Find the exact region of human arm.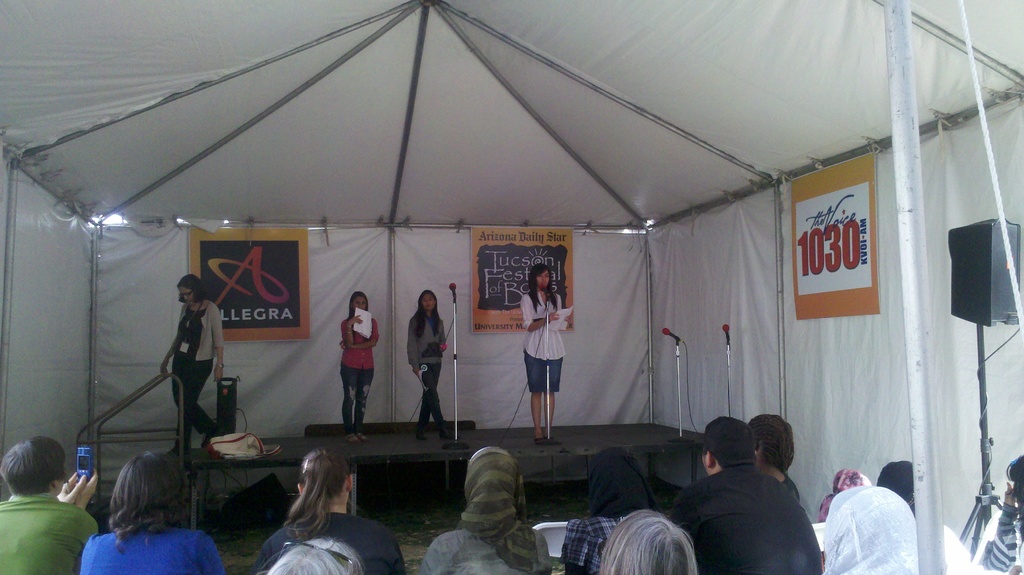
Exact region: region(208, 303, 225, 384).
